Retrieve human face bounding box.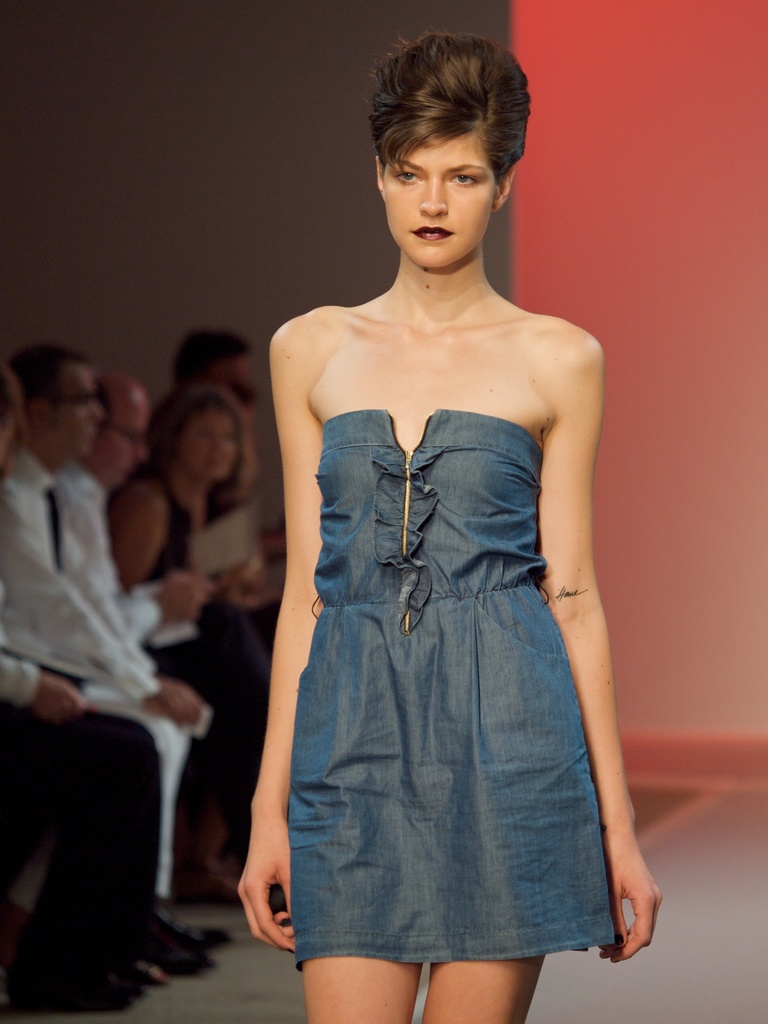
Bounding box: Rect(214, 349, 247, 387).
